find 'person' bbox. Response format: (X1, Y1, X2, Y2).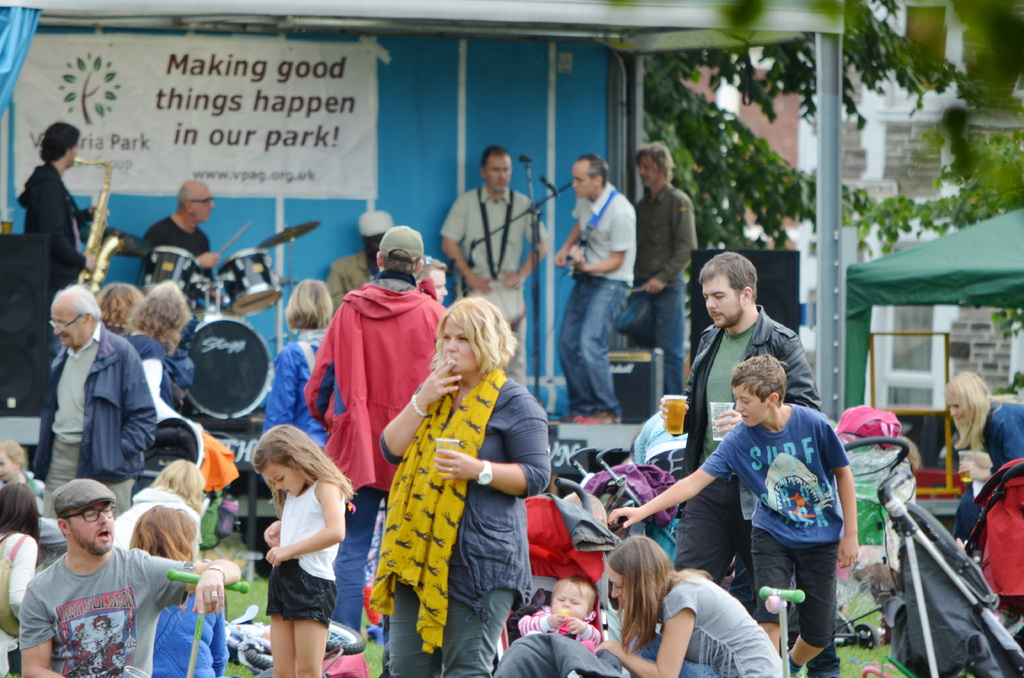
(550, 151, 637, 423).
